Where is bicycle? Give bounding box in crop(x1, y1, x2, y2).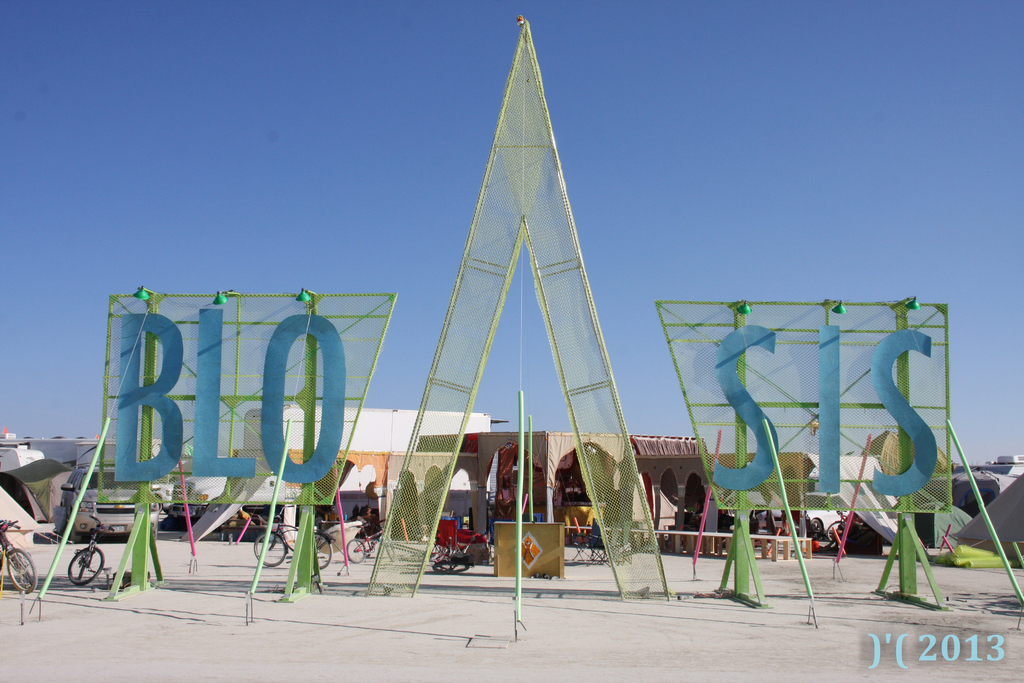
crop(66, 512, 115, 586).
